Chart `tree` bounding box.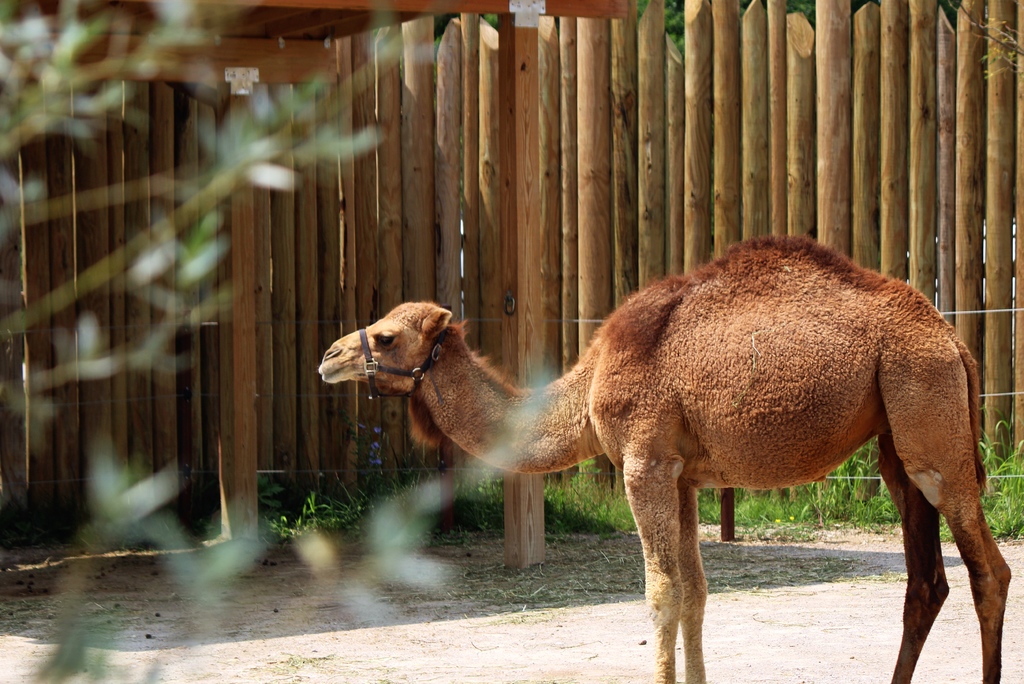
Charted: {"x1": 0, "y1": 0, "x2": 556, "y2": 683}.
